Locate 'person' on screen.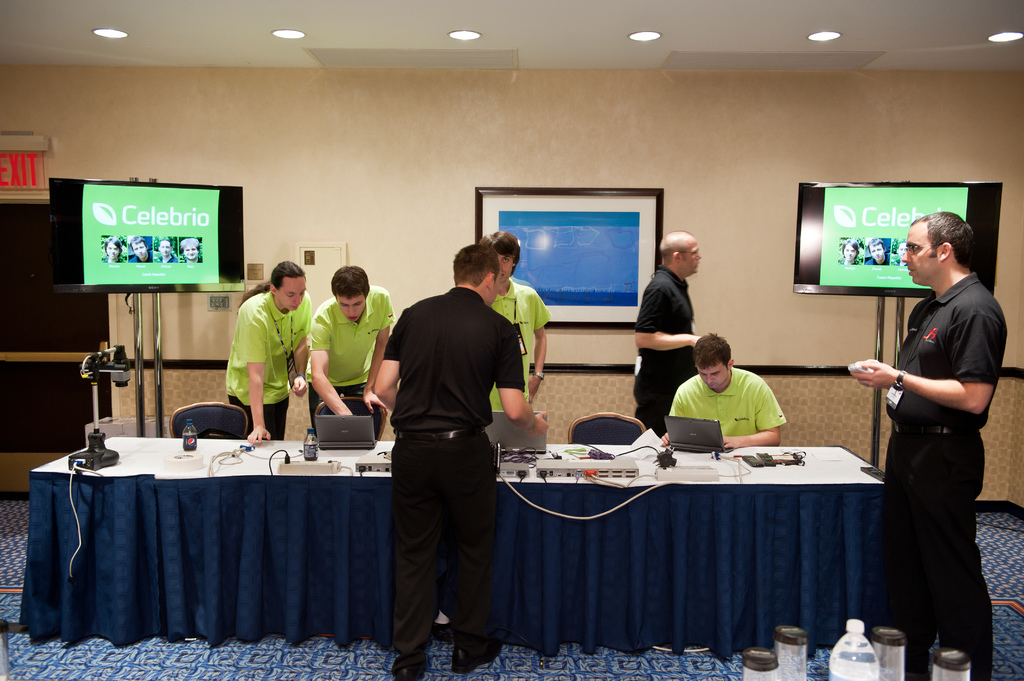
On screen at x1=660, y1=328, x2=790, y2=453.
